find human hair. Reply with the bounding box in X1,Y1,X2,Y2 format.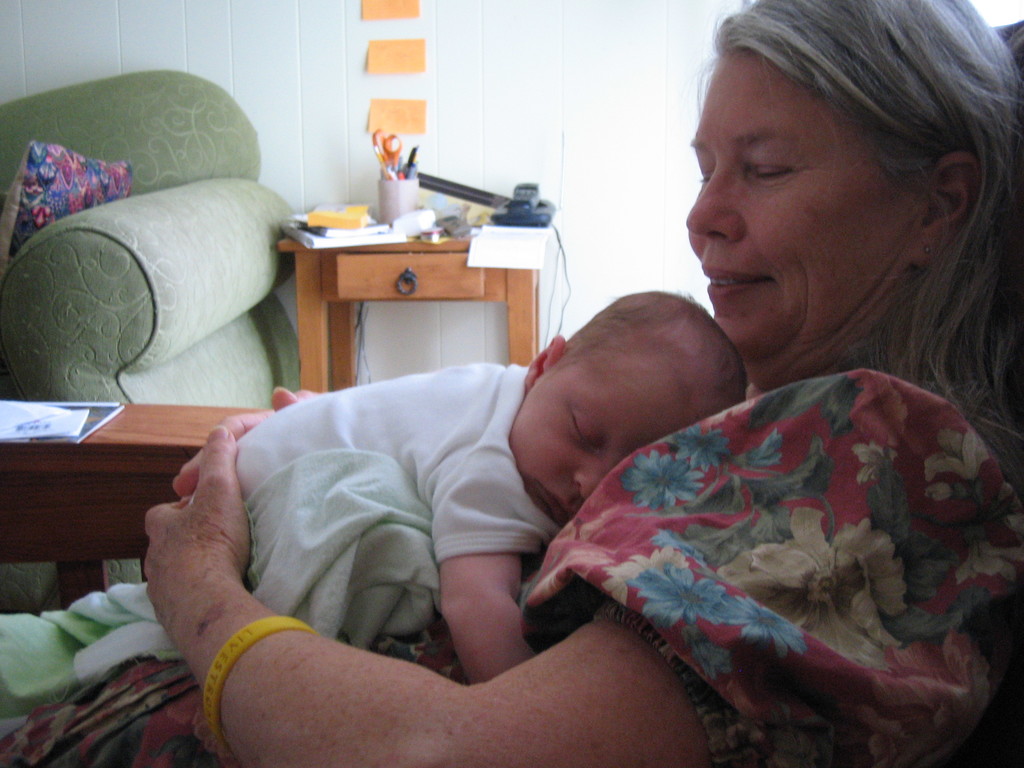
648,1,992,369.
